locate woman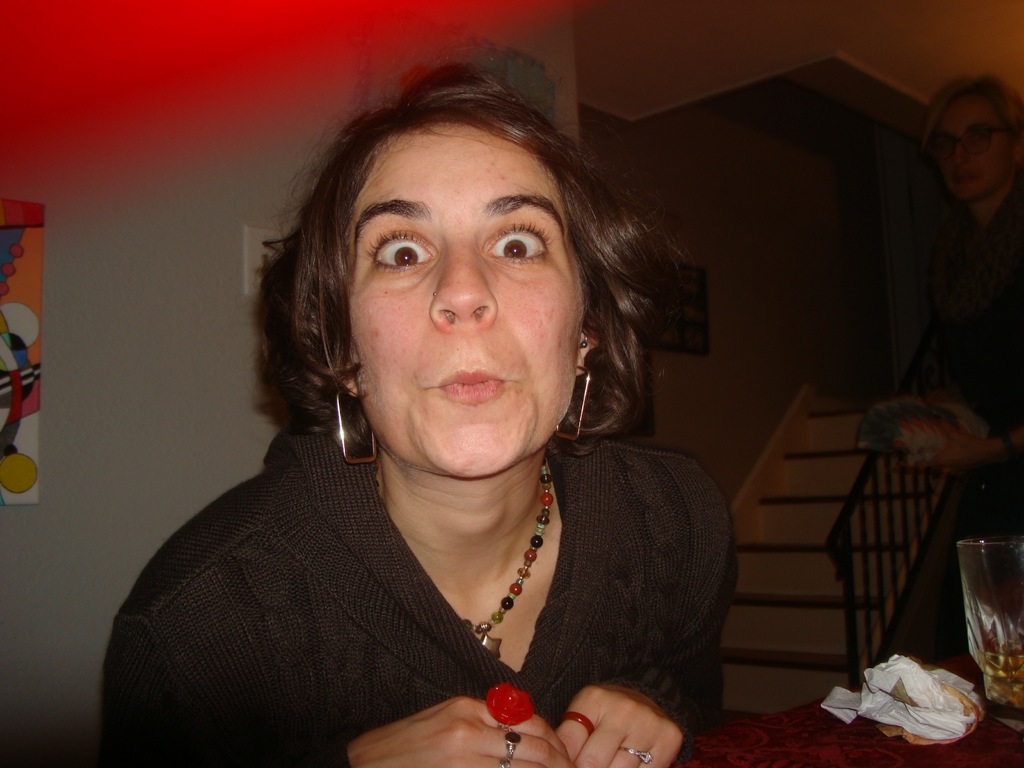
<bbox>900, 72, 1023, 482</bbox>
